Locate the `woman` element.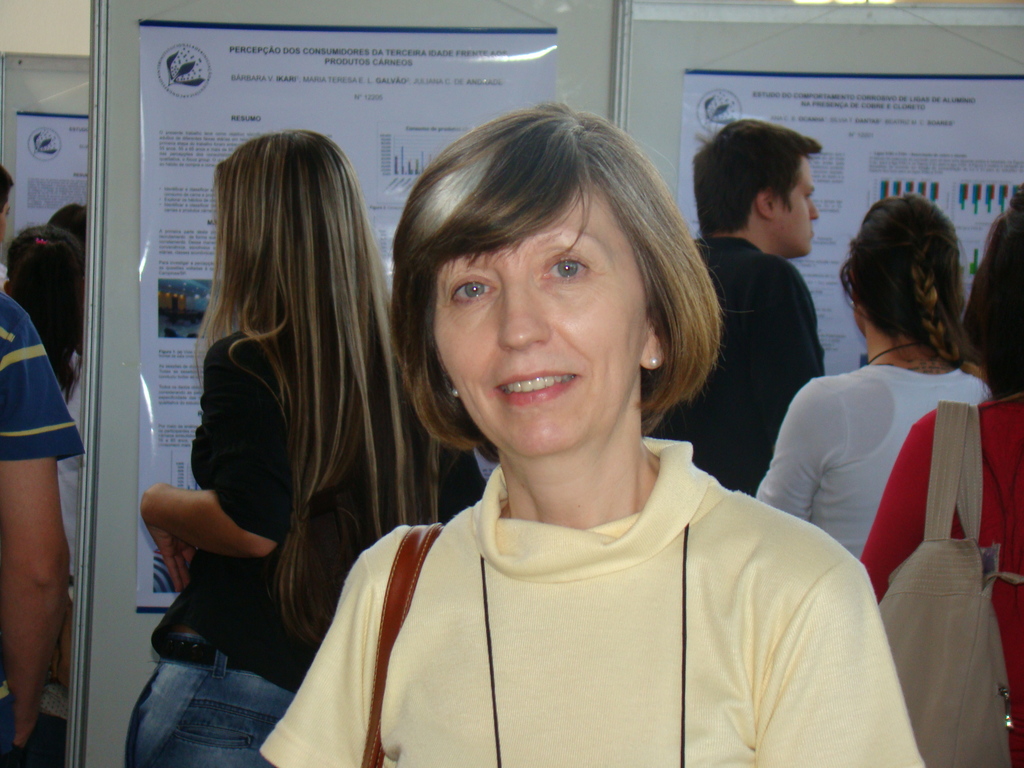
Element bbox: pyautogui.locateOnScreen(124, 128, 478, 767).
